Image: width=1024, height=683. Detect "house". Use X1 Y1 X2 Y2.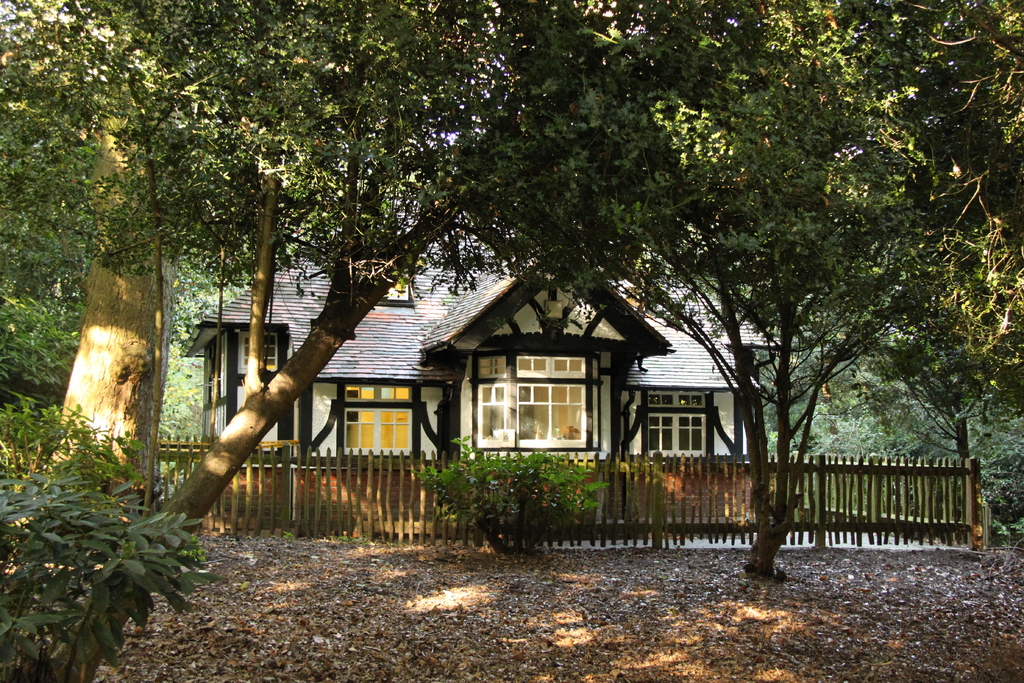
190 251 813 534.
